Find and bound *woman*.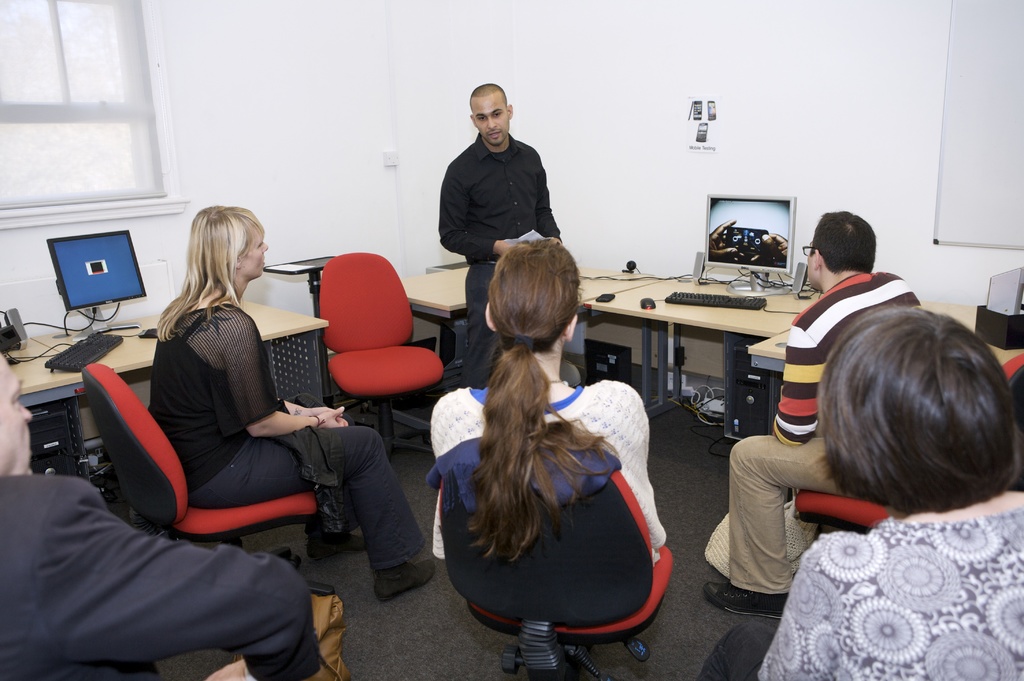
Bound: box=[692, 293, 1023, 680].
